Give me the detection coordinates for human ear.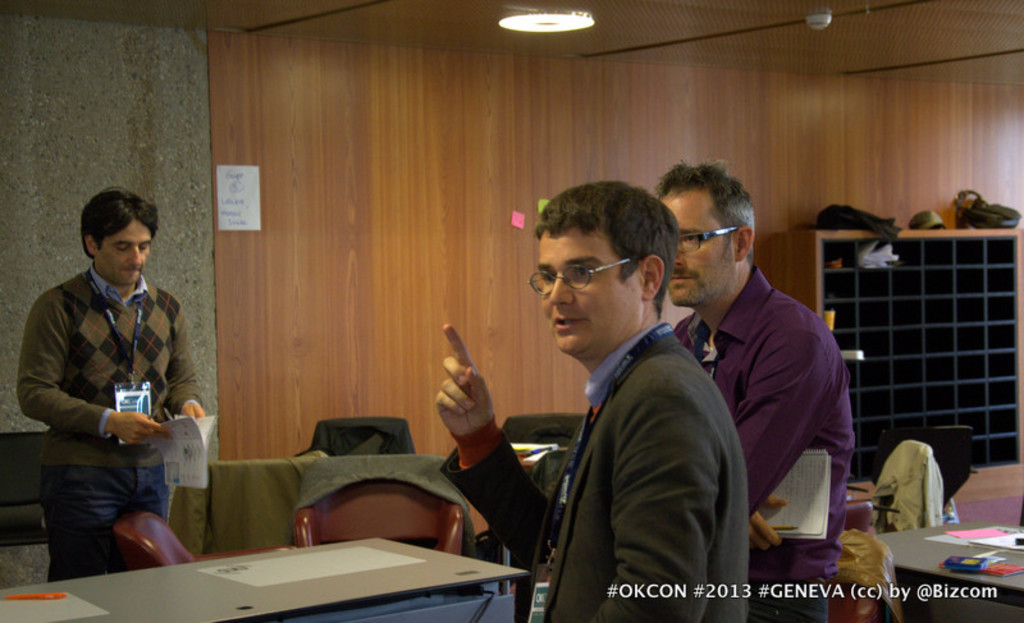
{"left": 735, "top": 225, "right": 754, "bottom": 260}.
